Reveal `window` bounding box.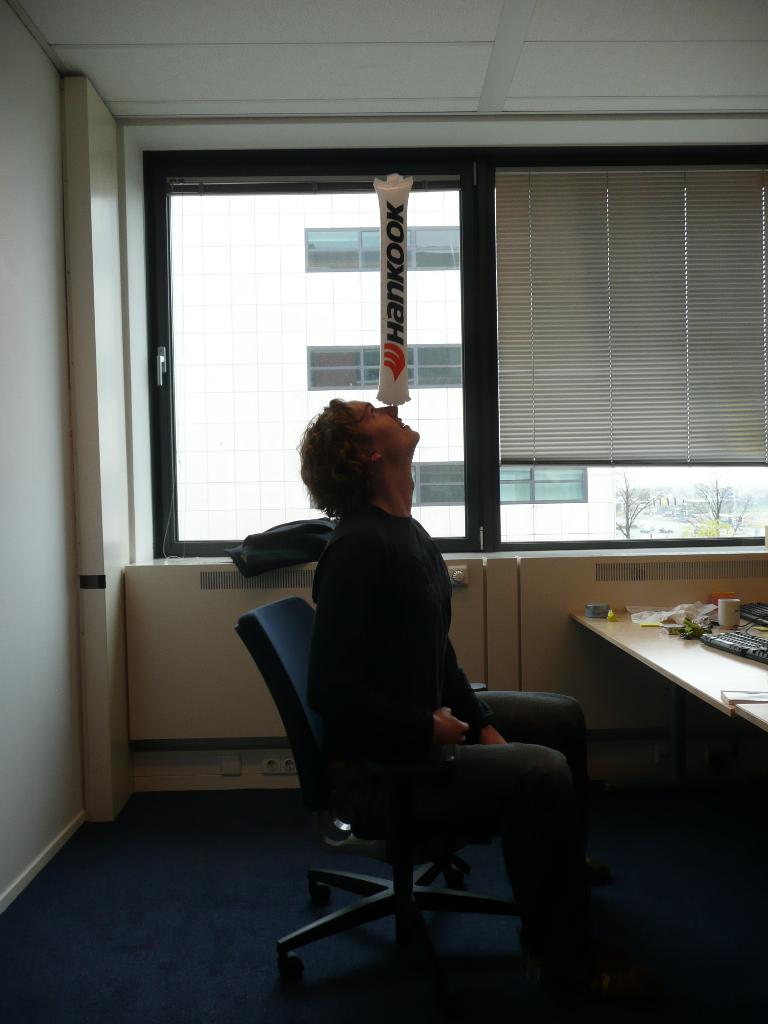
Revealed: x1=127, y1=108, x2=767, y2=557.
